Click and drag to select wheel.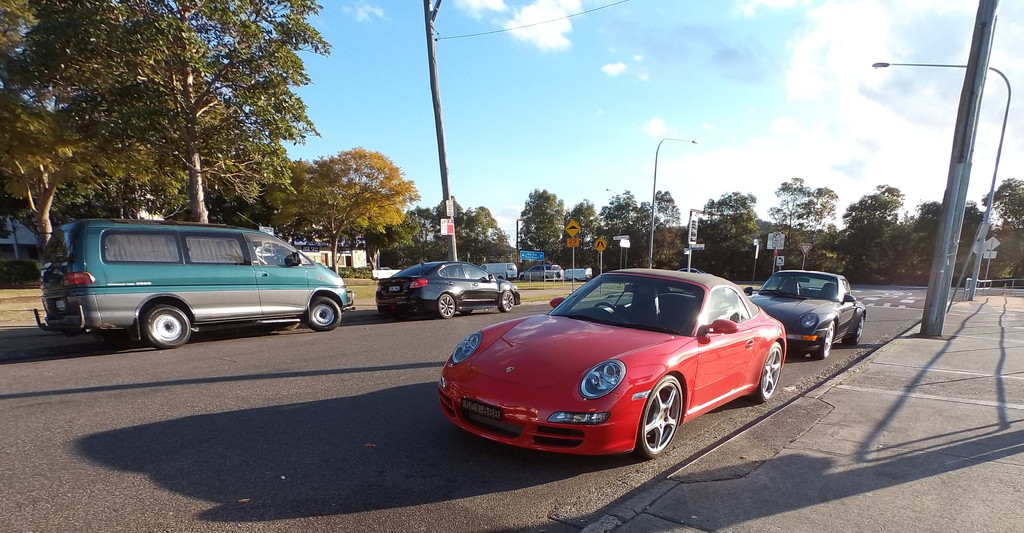
Selection: {"left": 500, "top": 292, "right": 514, "bottom": 306}.
